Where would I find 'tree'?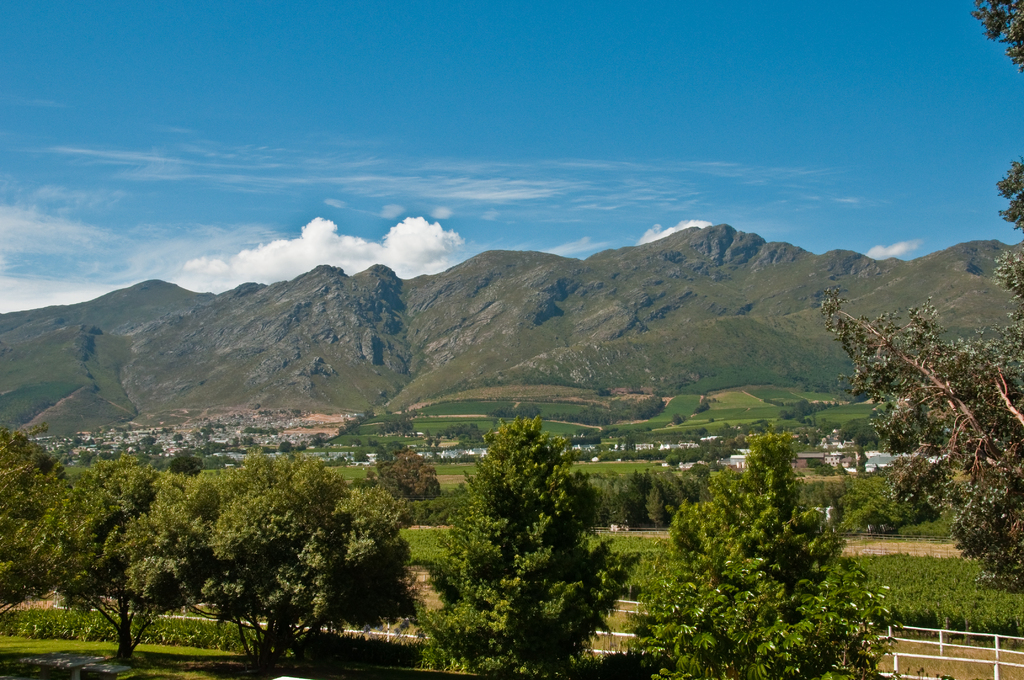
At locate(81, 451, 90, 467).
